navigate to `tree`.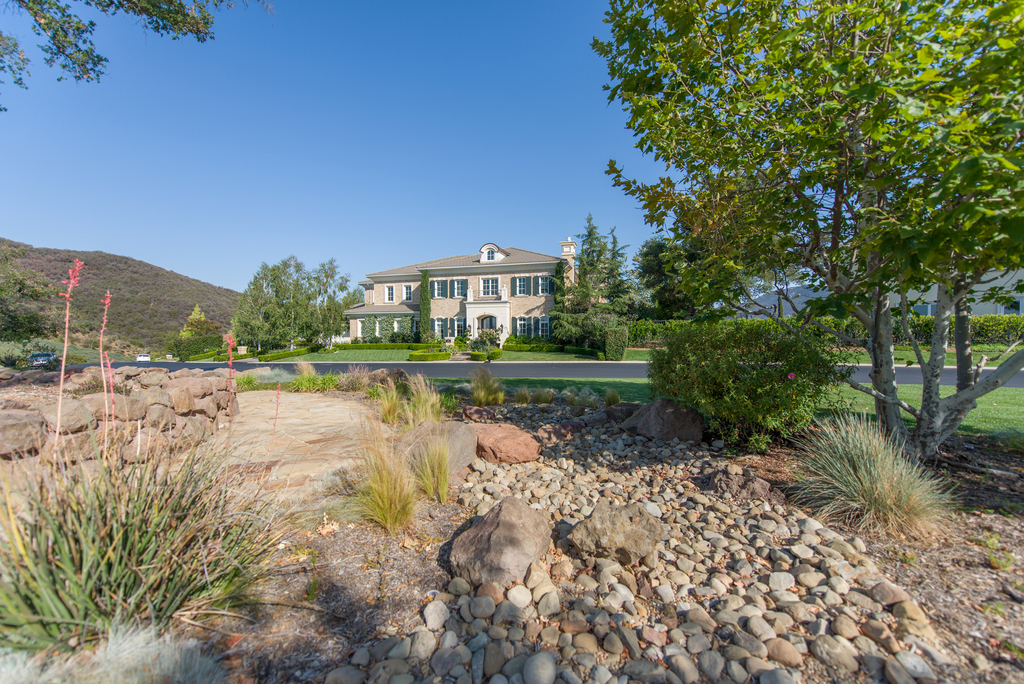
Navigation target: 416/268/428/345.
